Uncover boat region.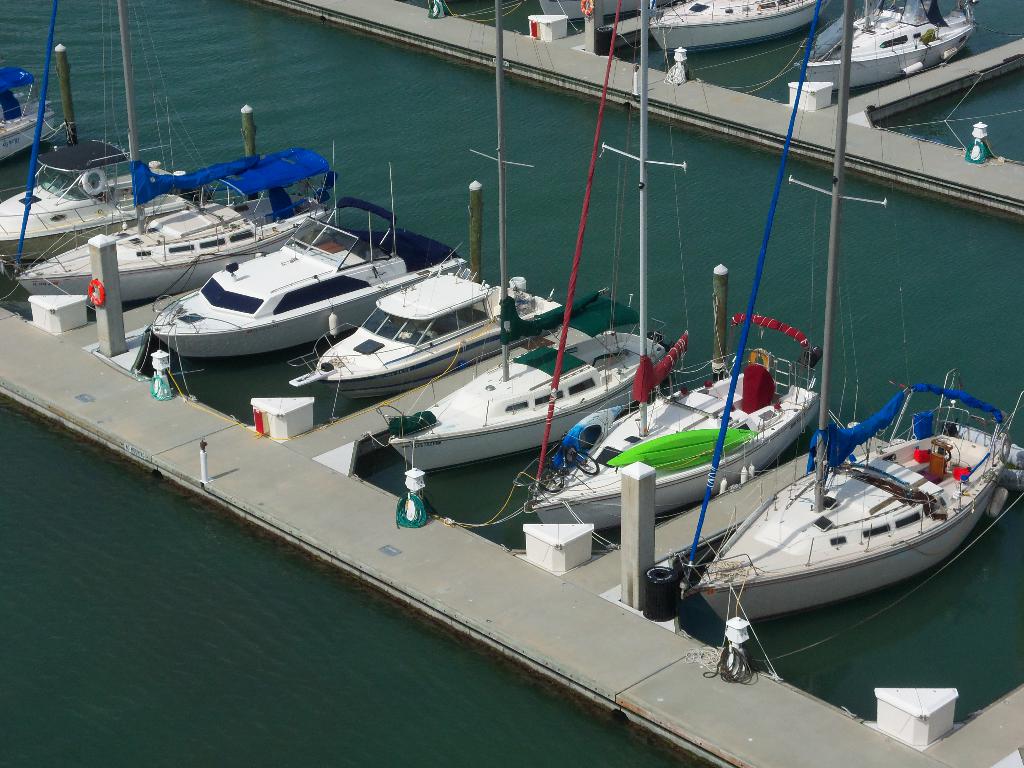
Uncovered: <bbox>282, 249, 569, 405</bbox>.
